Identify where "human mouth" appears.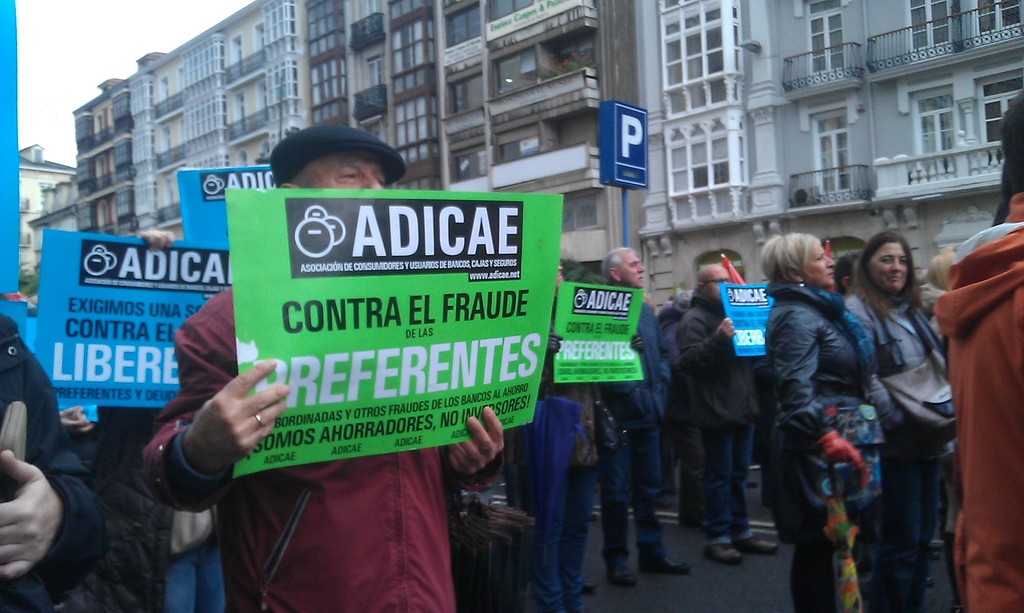
Appears at box(889, 276, 904, 282).
